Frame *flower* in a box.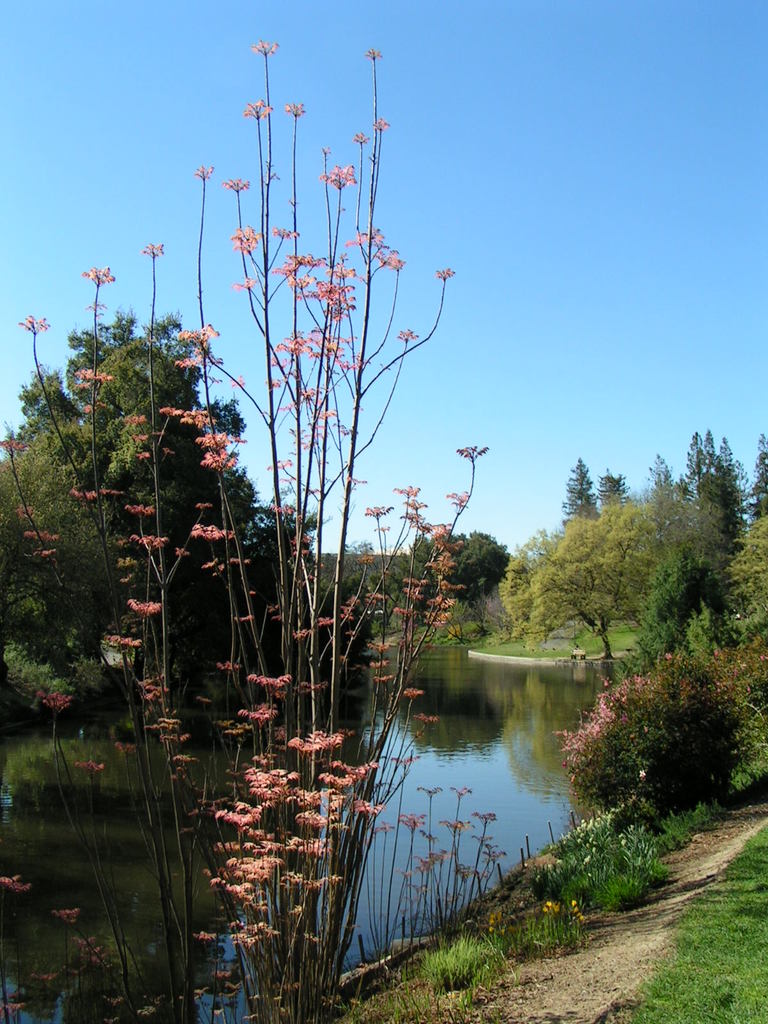
{"x1": 422, "y1": 260, "x2": 463, "y2": 279}.
